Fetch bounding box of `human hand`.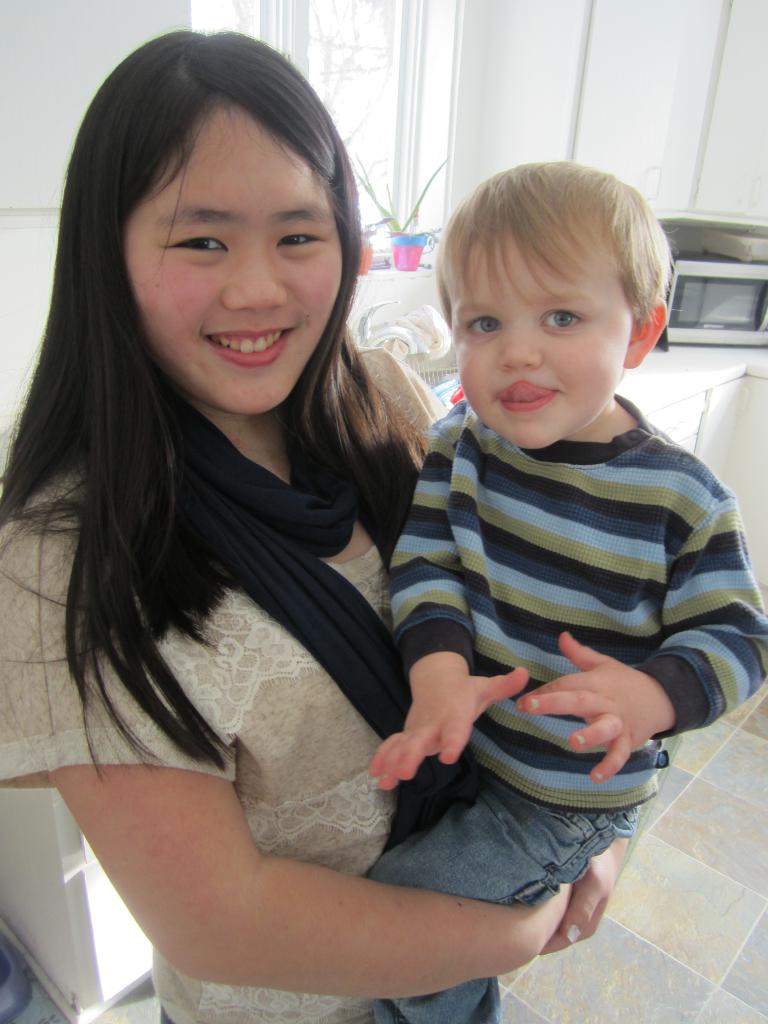
Bbox: rect(369, 664, 529, 790).
